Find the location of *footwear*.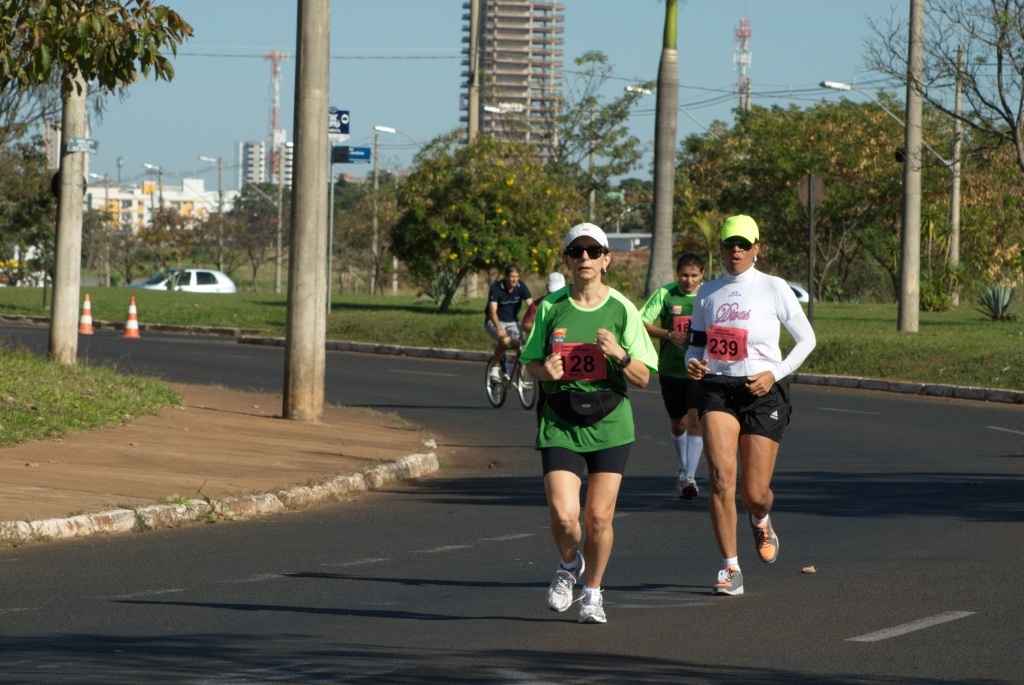
Location: {"x1": 716, "y1": 561, "x2": 743, "y2": 596}.
